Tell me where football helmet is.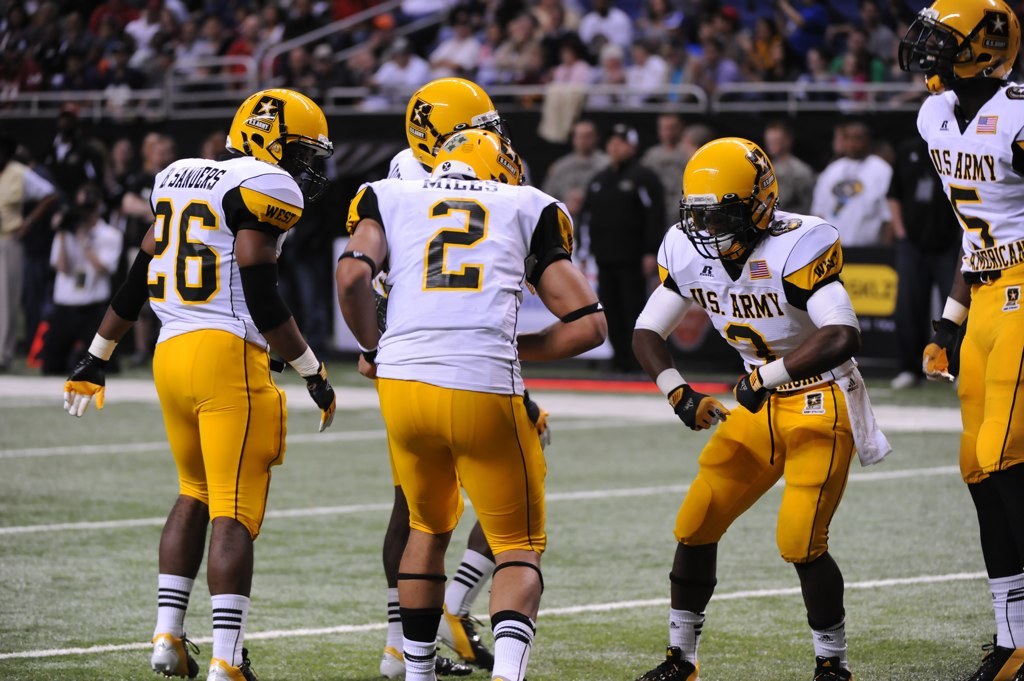
football helmet is at 680:132:788:257.
